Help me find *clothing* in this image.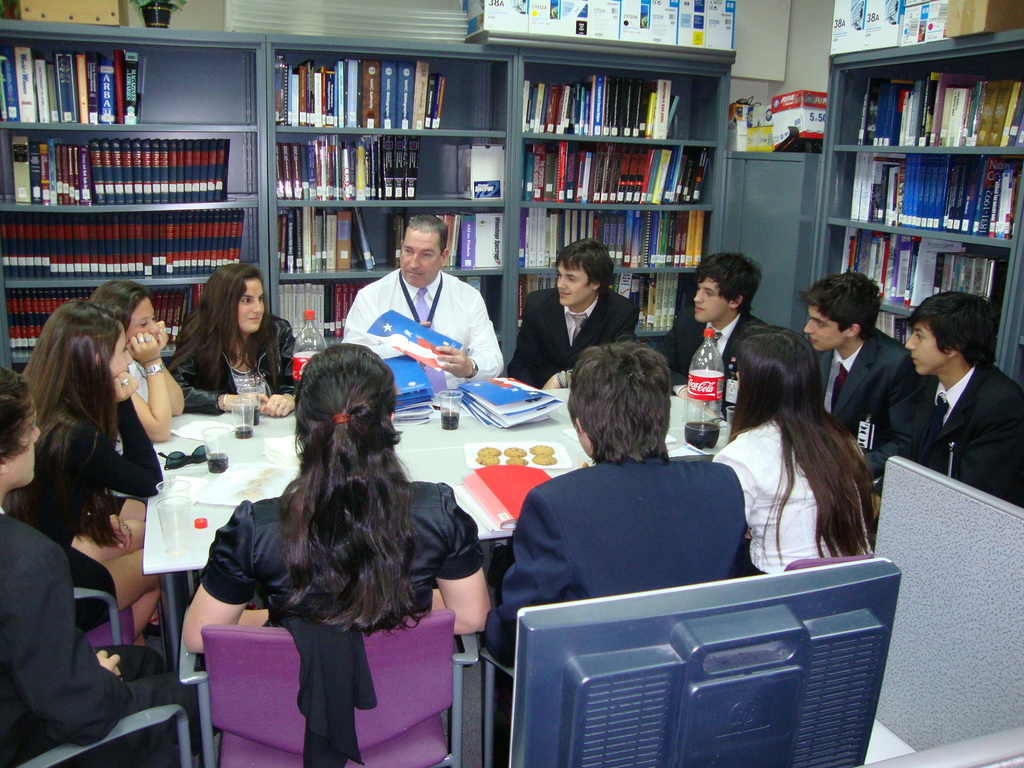
Found it: BBox(503, 282, 642, 390).
